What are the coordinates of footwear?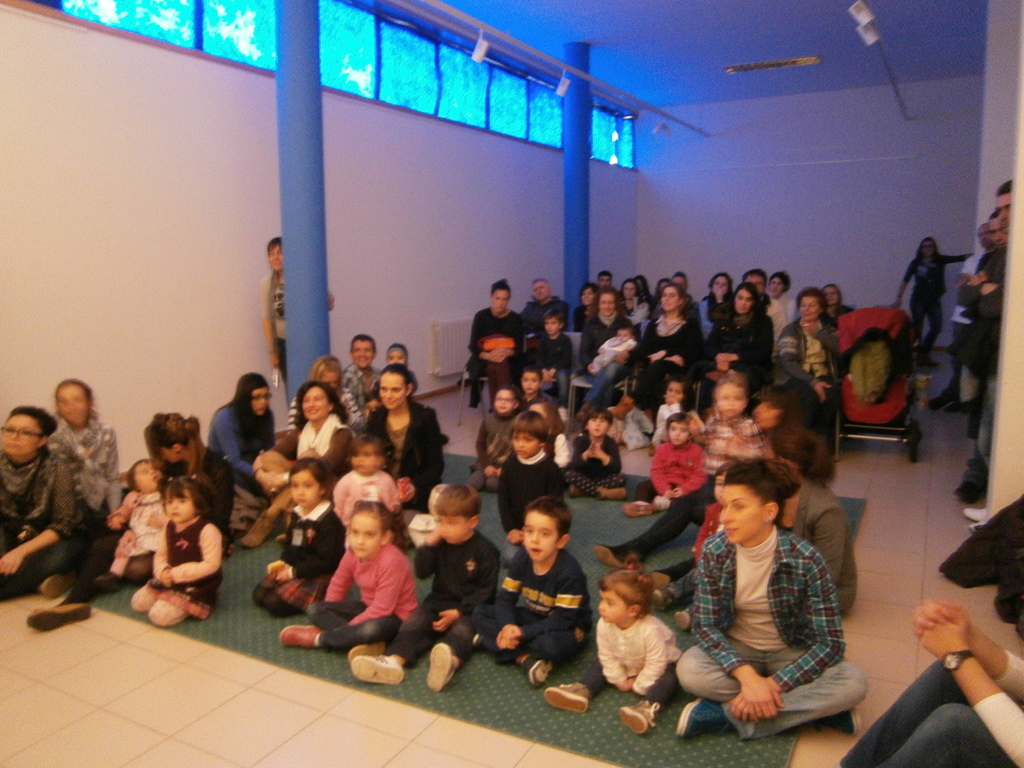
l=921, t=356, r=941, b=368.
